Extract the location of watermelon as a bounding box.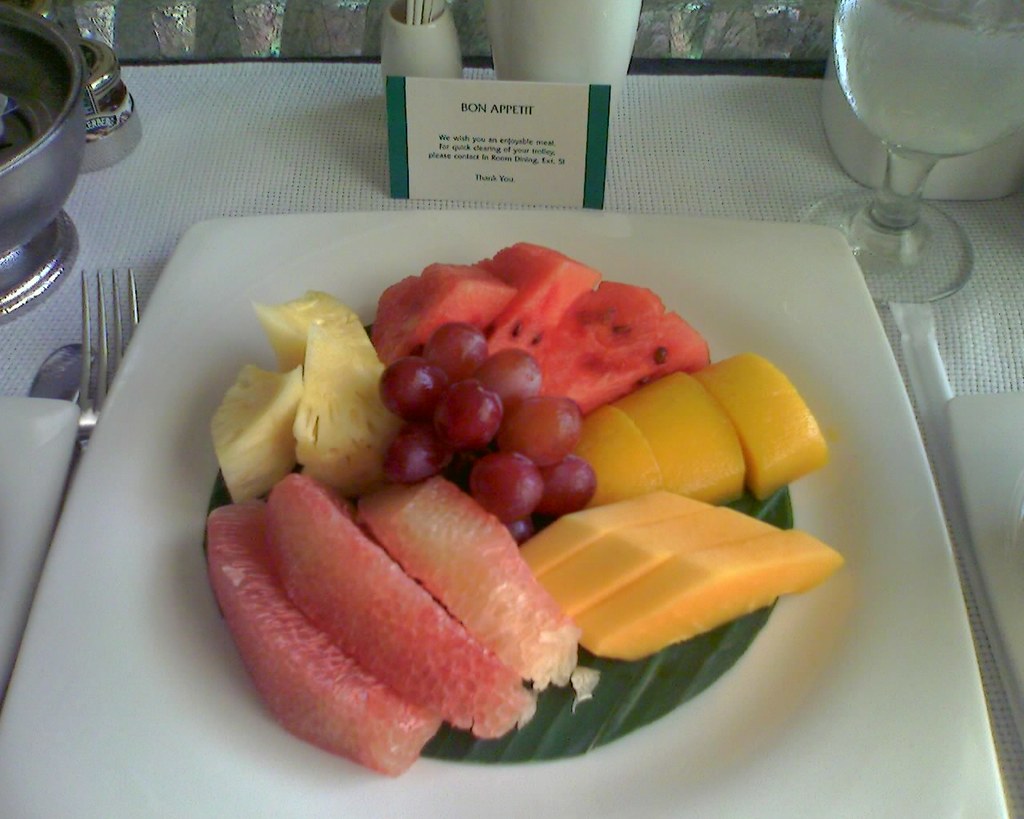
(537, 285, 710, 415).
